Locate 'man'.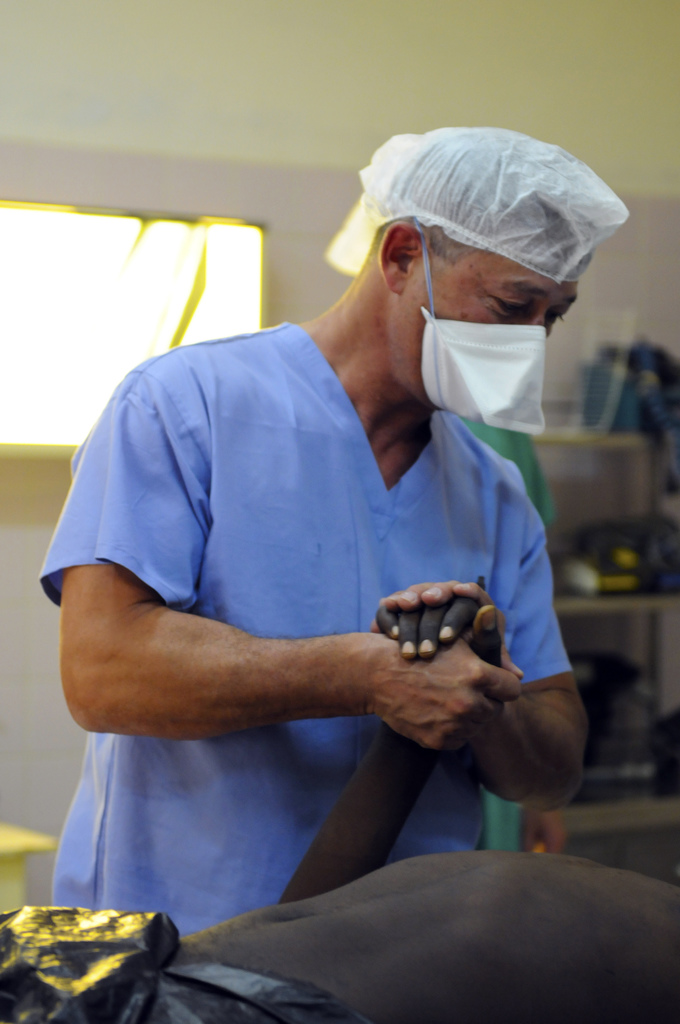
Bounding box: crop(56, 125, 627, 943).
